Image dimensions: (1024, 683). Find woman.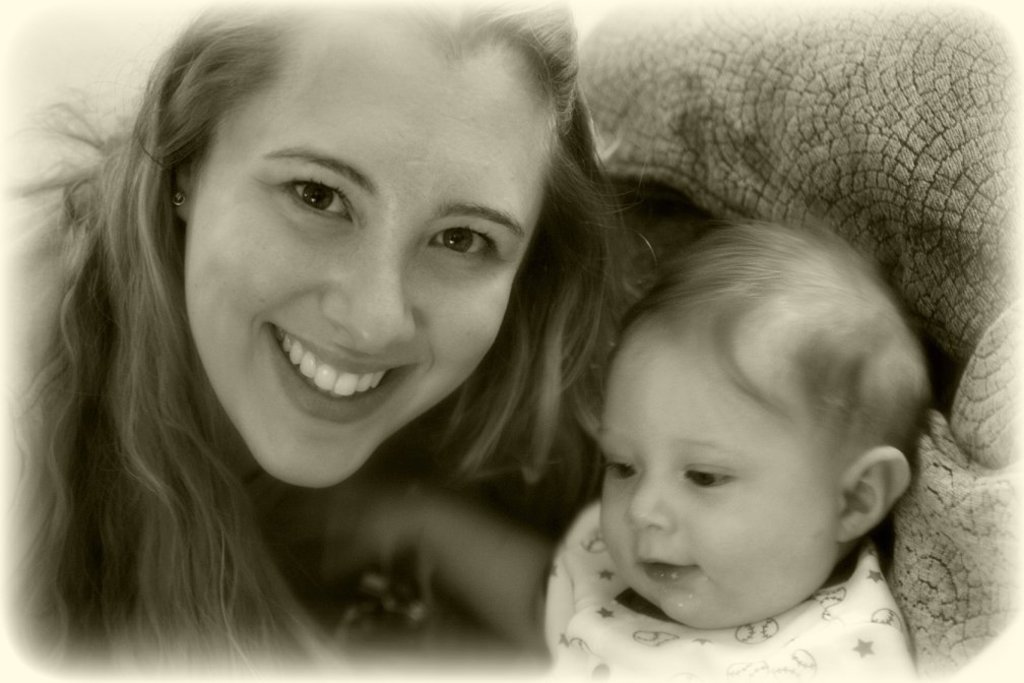
<box>38,21,717,673</box>.
